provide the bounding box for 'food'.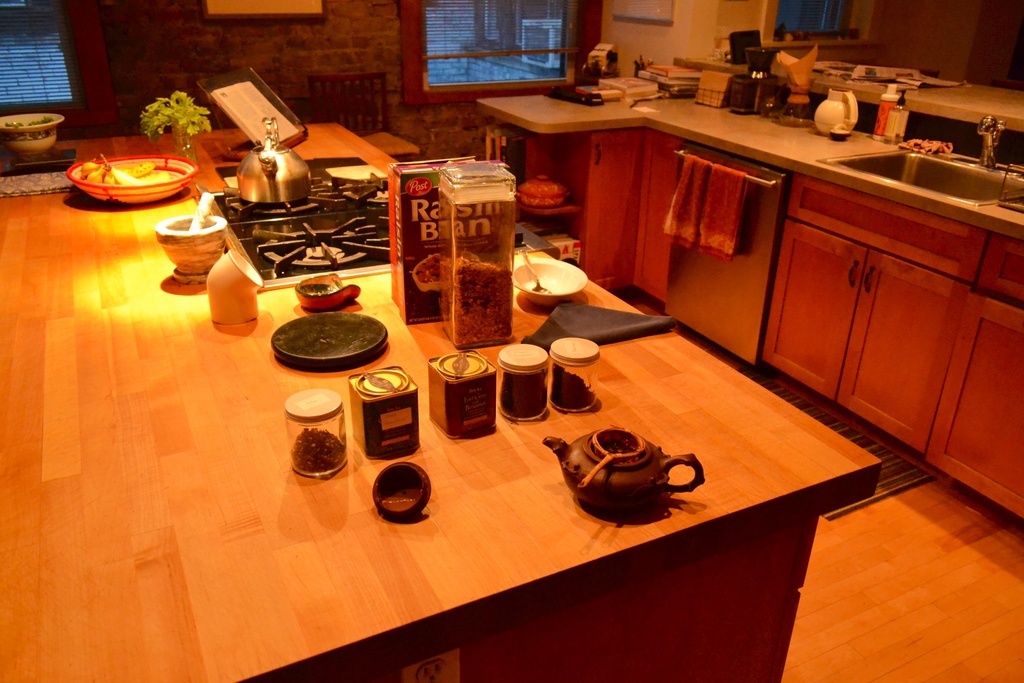
select_region(5, 114, 56, 130).
